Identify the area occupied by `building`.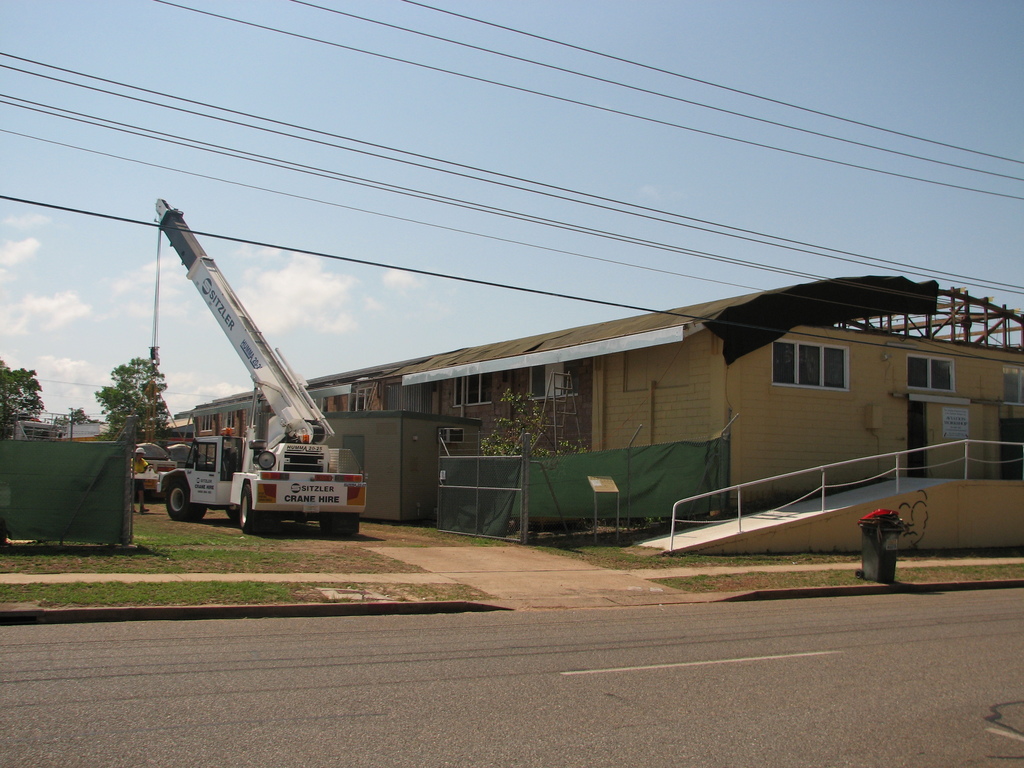
Area: (168, 278, 1023, 554).
